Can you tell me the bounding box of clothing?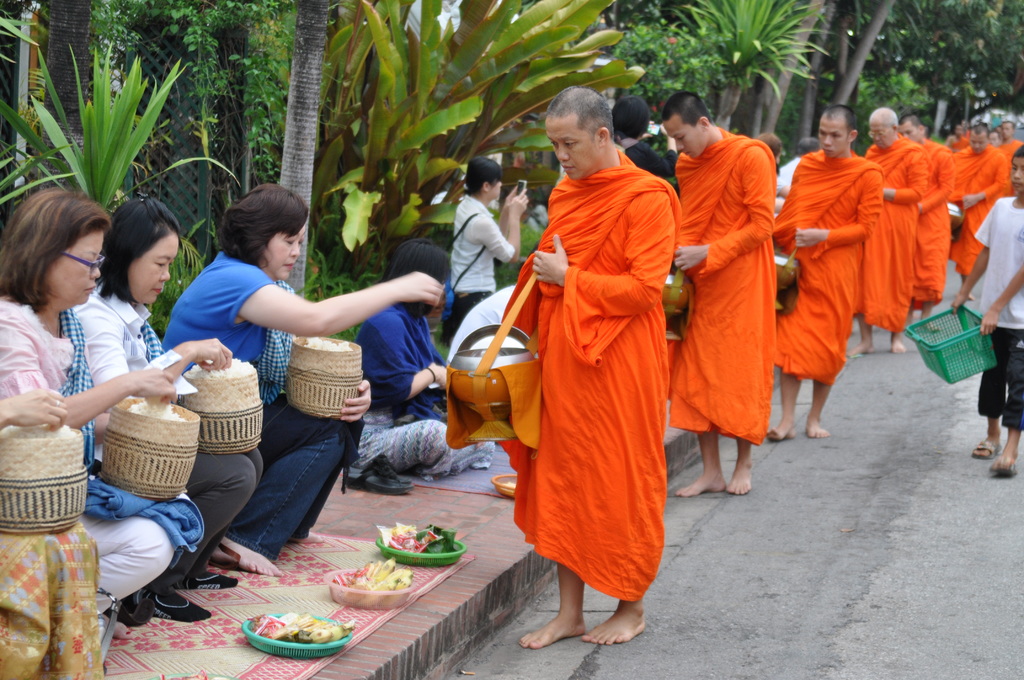
box=[863, 129, 925, 329].
